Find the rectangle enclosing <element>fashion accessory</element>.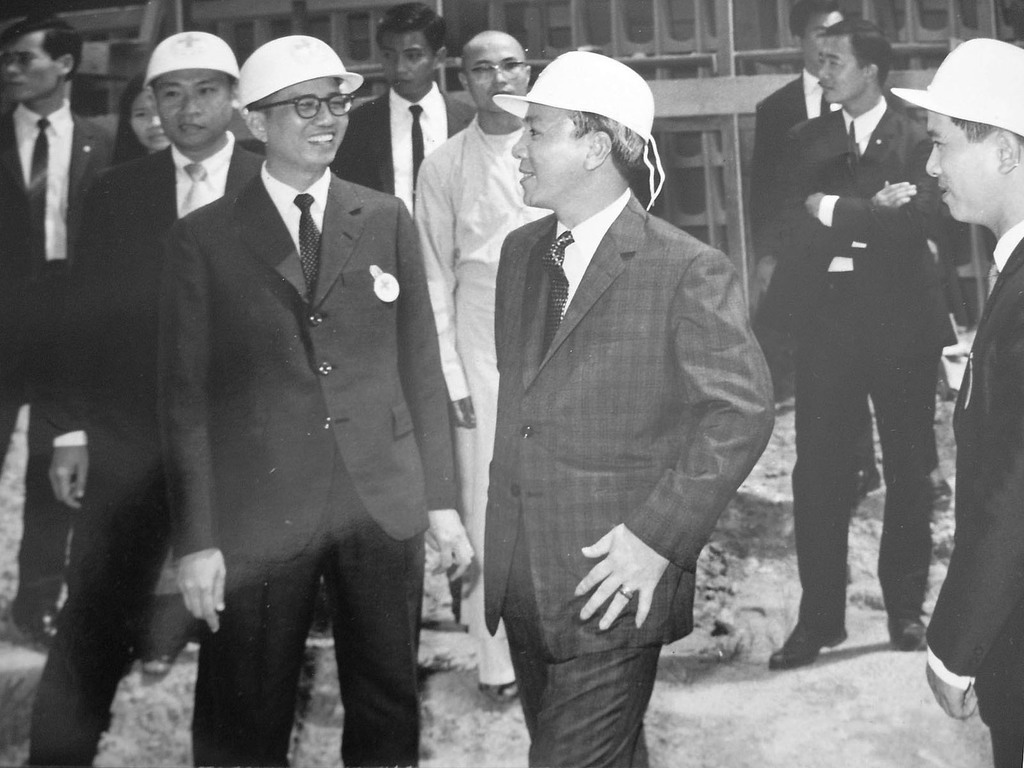
box=[763, 623, 849, 666].
